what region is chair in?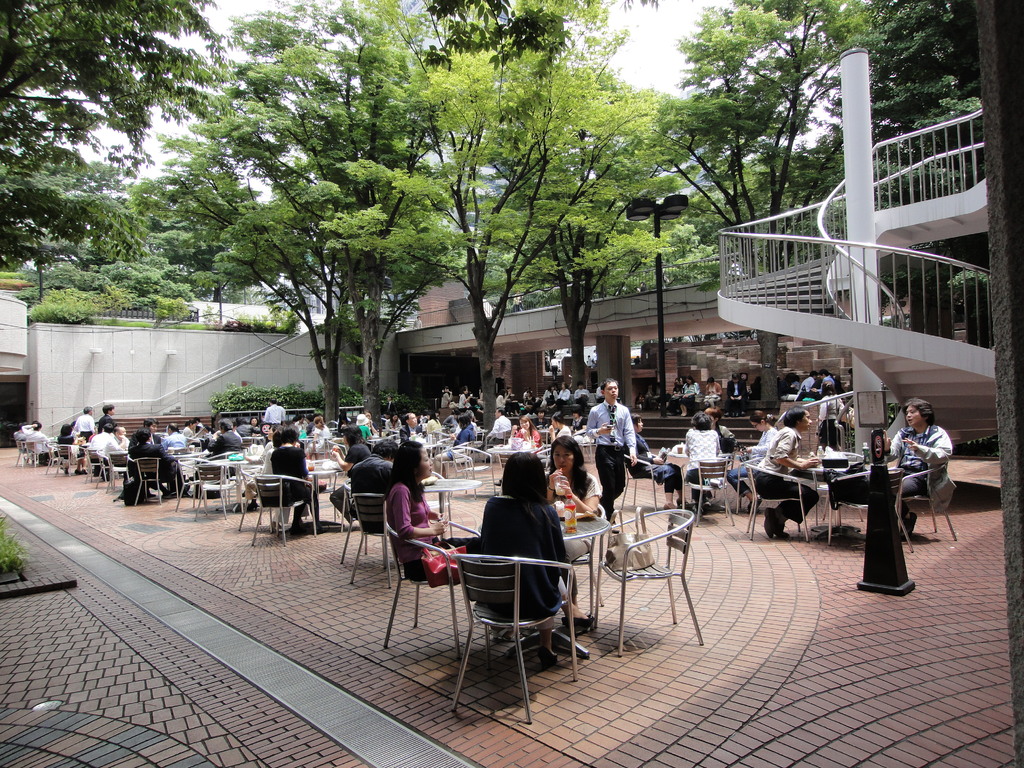
box=[194, 458, 251, 523].
